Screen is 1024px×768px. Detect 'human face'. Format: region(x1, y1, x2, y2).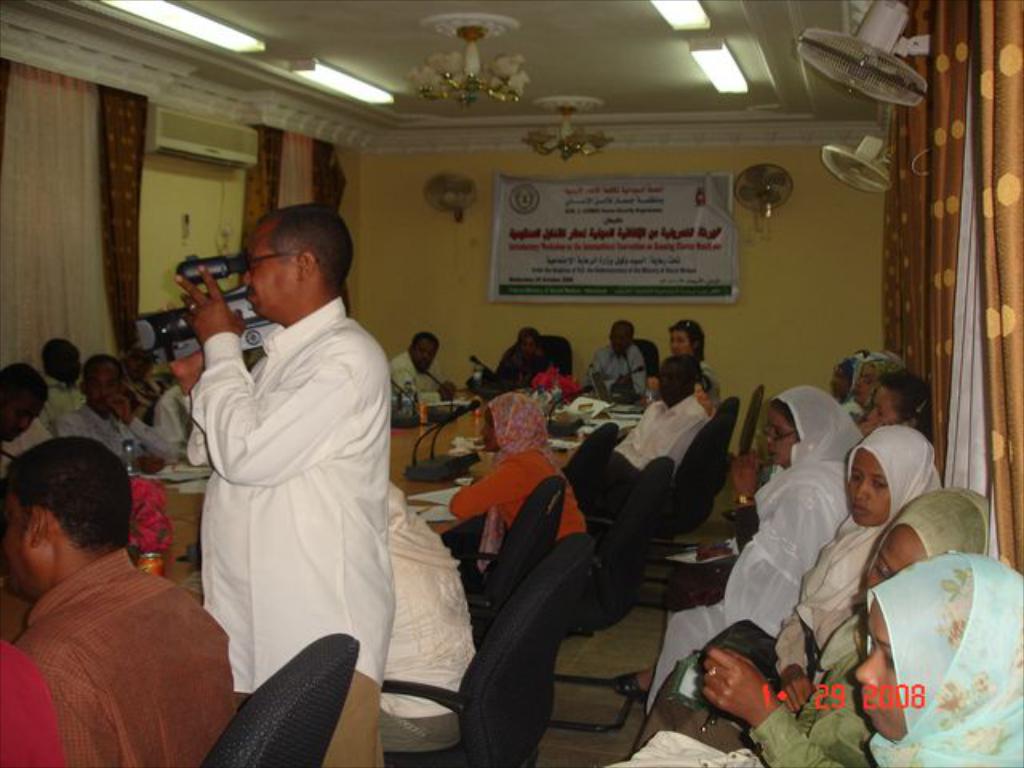
region(766, 408, 798, 466).
